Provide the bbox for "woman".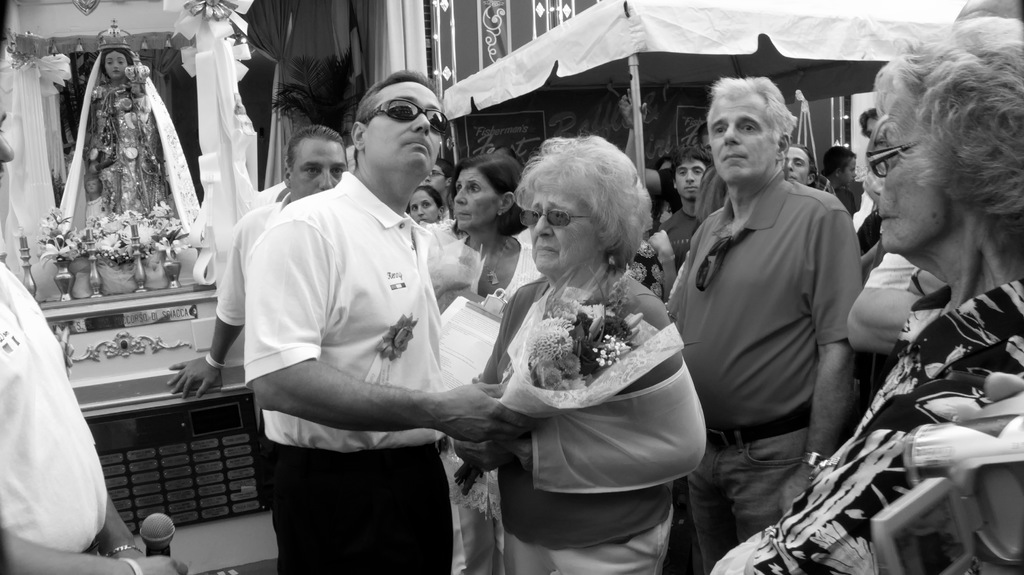
rect(411, 180, 436, 222).
